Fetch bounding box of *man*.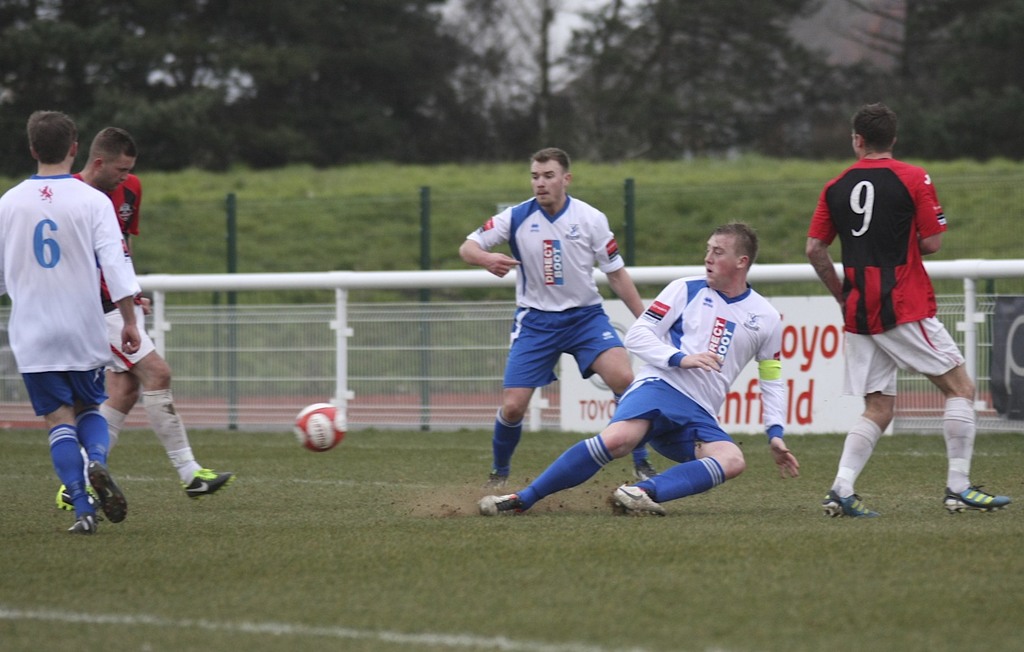
Bbox: l=471, t=228, r=801, b=536.
